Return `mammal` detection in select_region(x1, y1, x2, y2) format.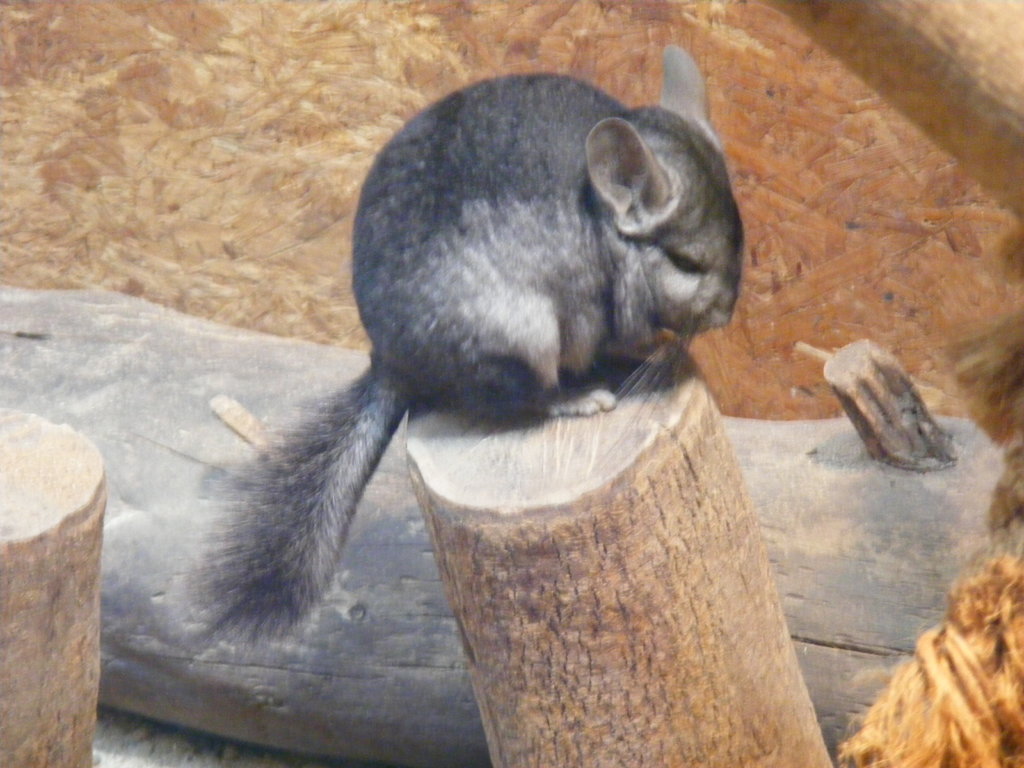
select_region(154, 40, 744, 664).
